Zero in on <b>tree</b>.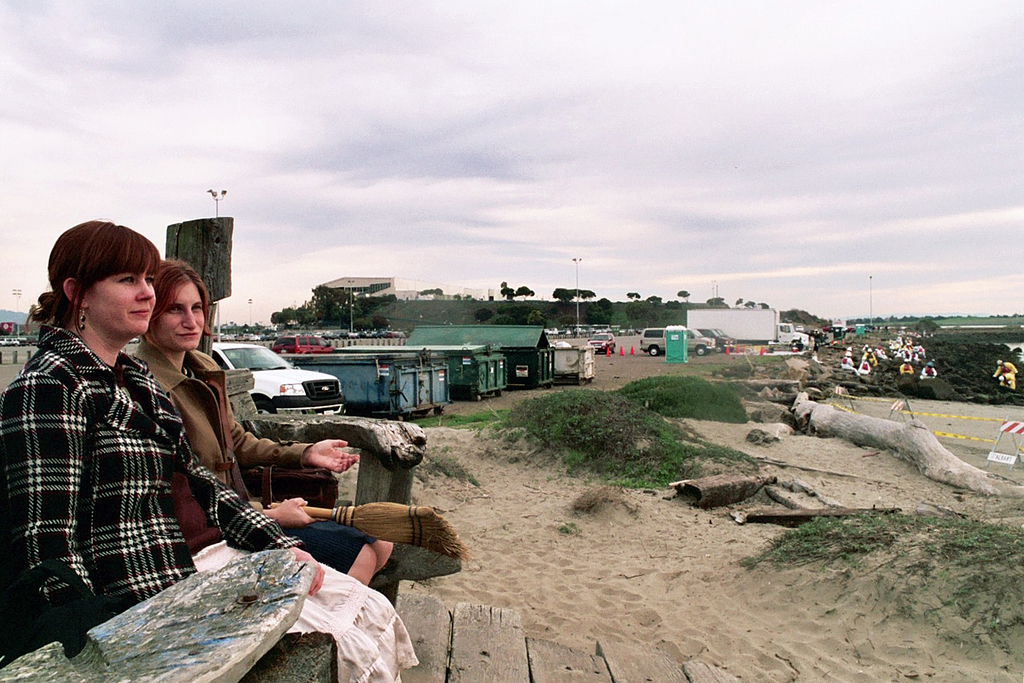
Zeroed in: pyautogui.locateOnScreen(647, 295, 663, 318).
